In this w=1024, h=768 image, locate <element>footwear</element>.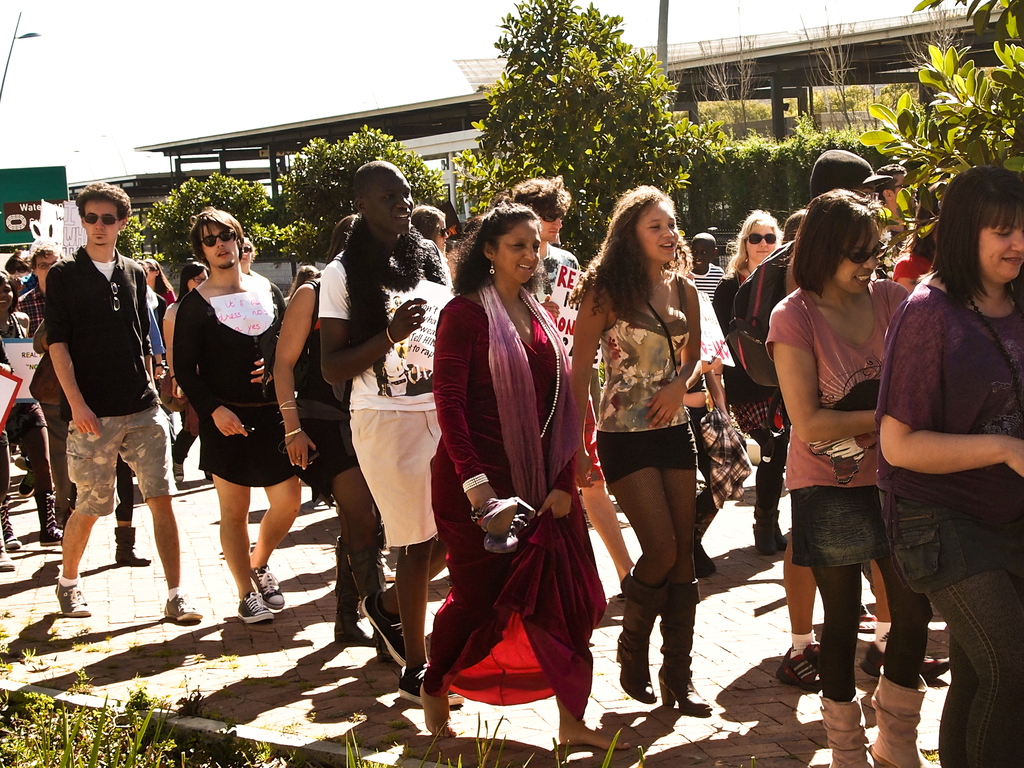
Bounding box: select_region(333, 540, 378, 651).
